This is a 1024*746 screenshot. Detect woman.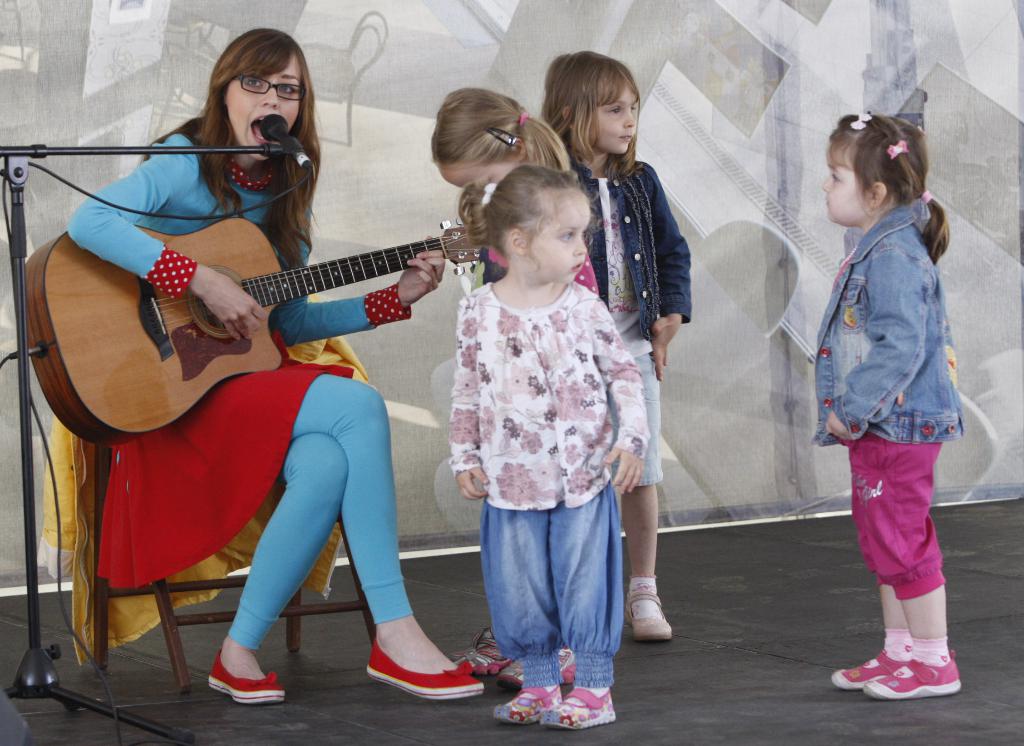
x1=36 y1=64 x2=477 y2=704.
